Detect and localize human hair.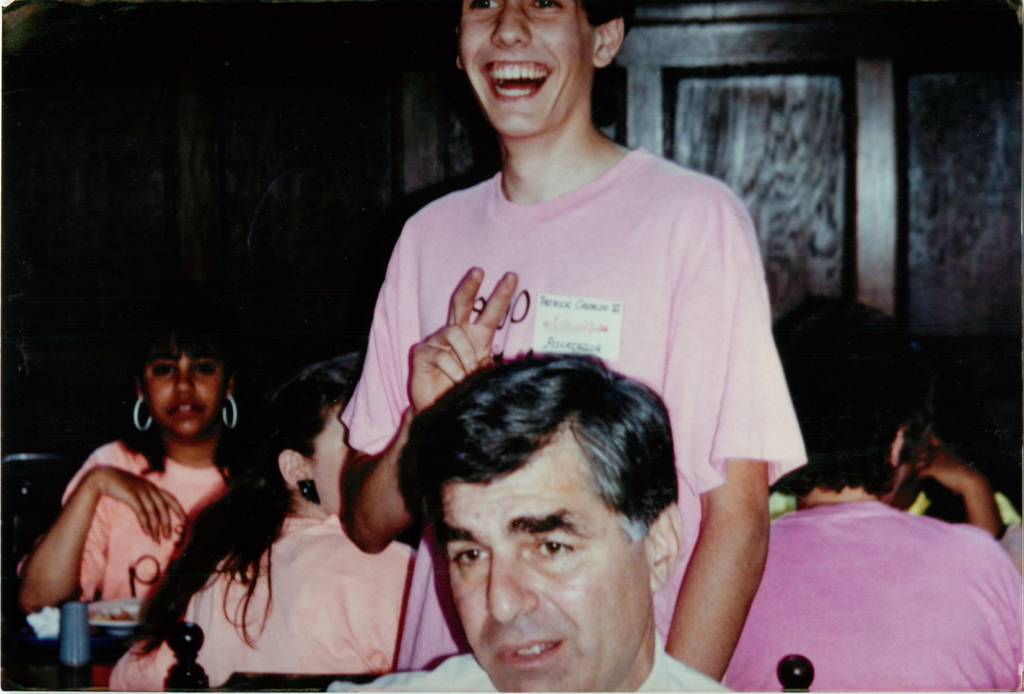
Localized at [129,351,359,647].
